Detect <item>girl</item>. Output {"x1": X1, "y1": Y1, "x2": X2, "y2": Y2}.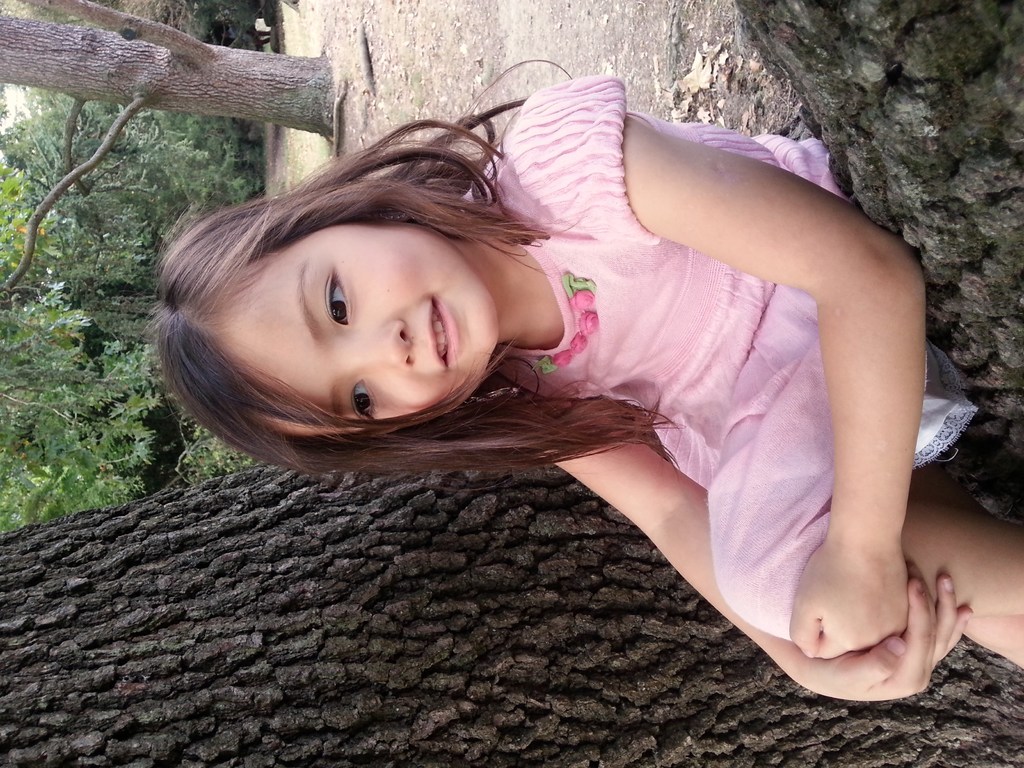
{"x1": 144, "y1": 77, "x2": 1023, "y2": 703}.
